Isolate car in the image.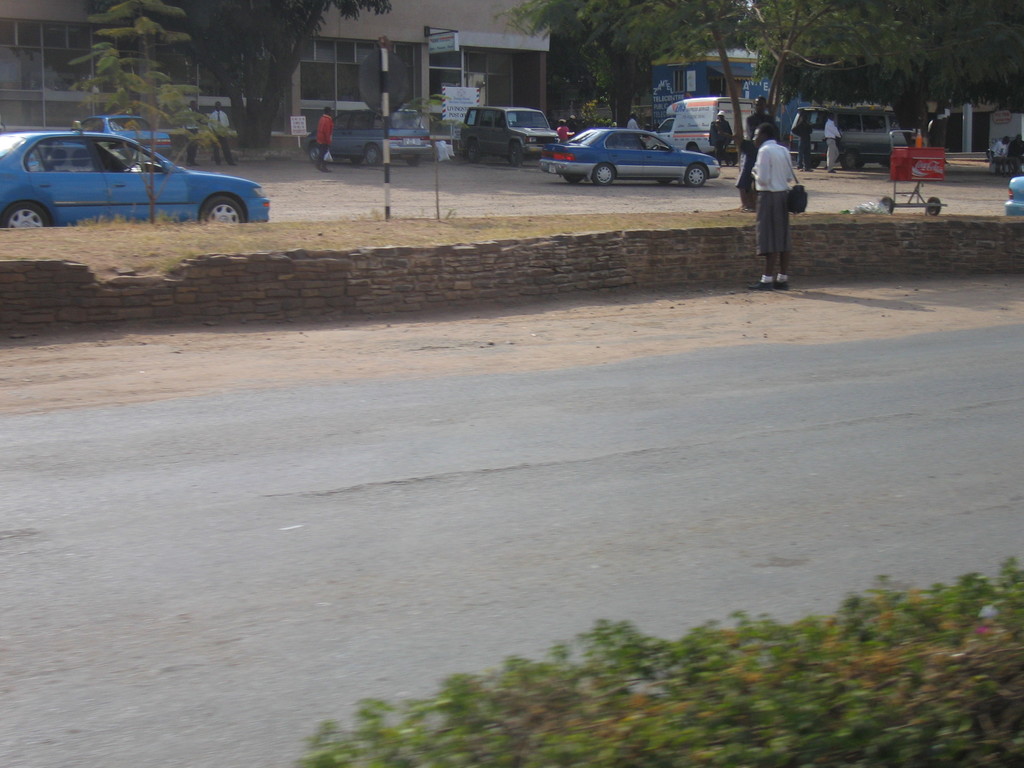
Isolated region: {"left": 456, "top": 107, "right": 567, "bottom": 165}.
